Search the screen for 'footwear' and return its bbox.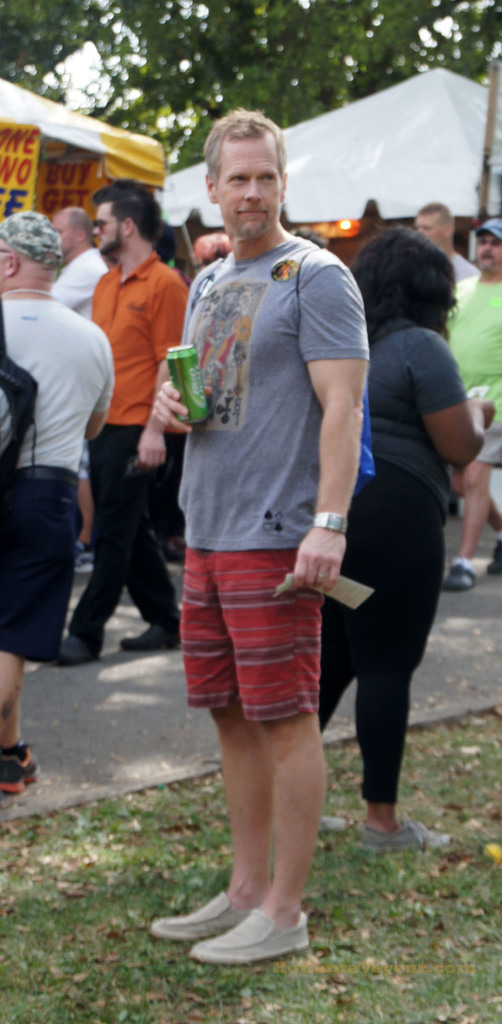
Found: (151,893,267,939).
